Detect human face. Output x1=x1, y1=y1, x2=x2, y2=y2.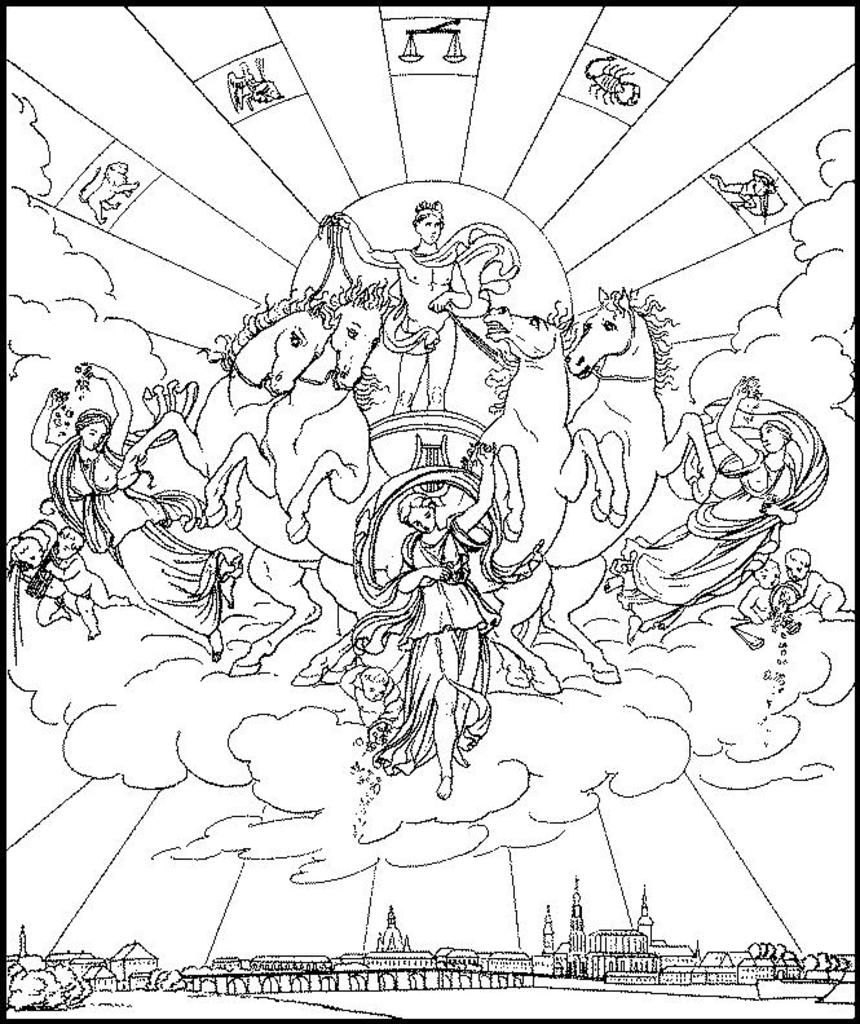
x1=78, y1=423, x2=109, y2=449.
